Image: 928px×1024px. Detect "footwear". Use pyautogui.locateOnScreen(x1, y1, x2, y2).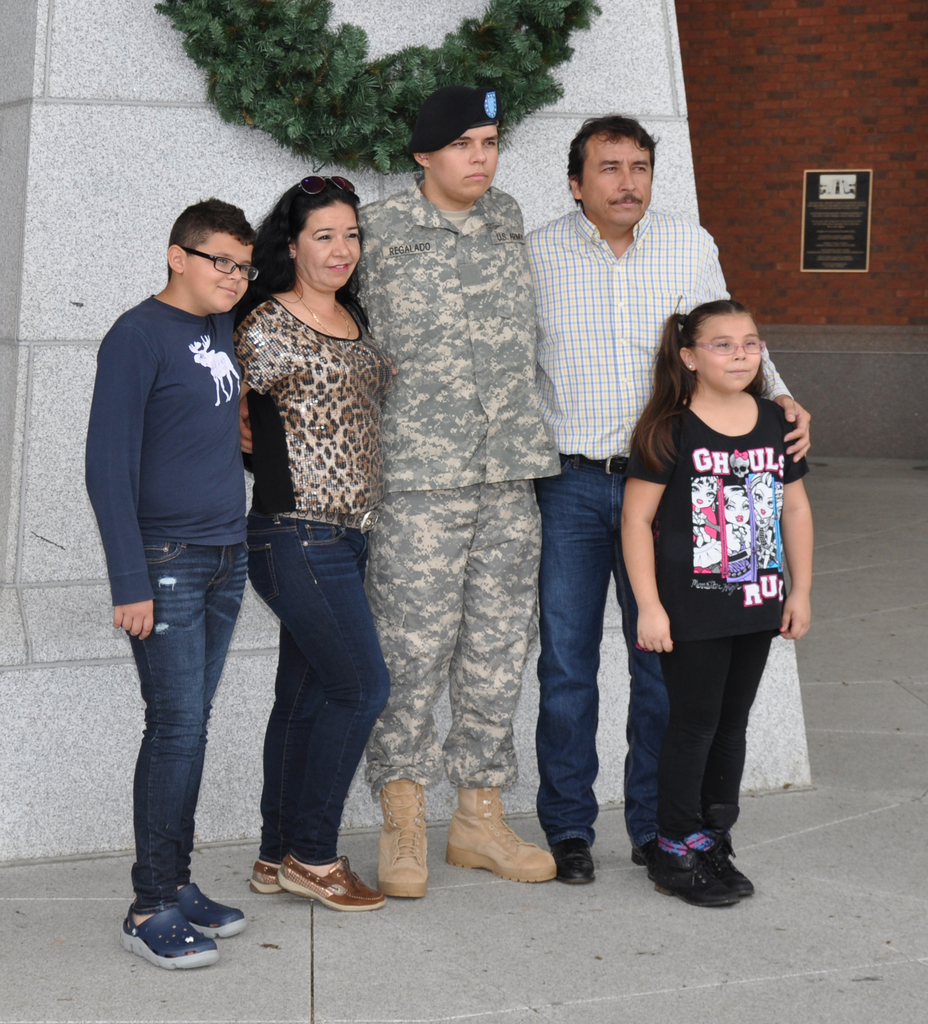
pyautogui.locateOnScreen(173, 879, 248, 937).
